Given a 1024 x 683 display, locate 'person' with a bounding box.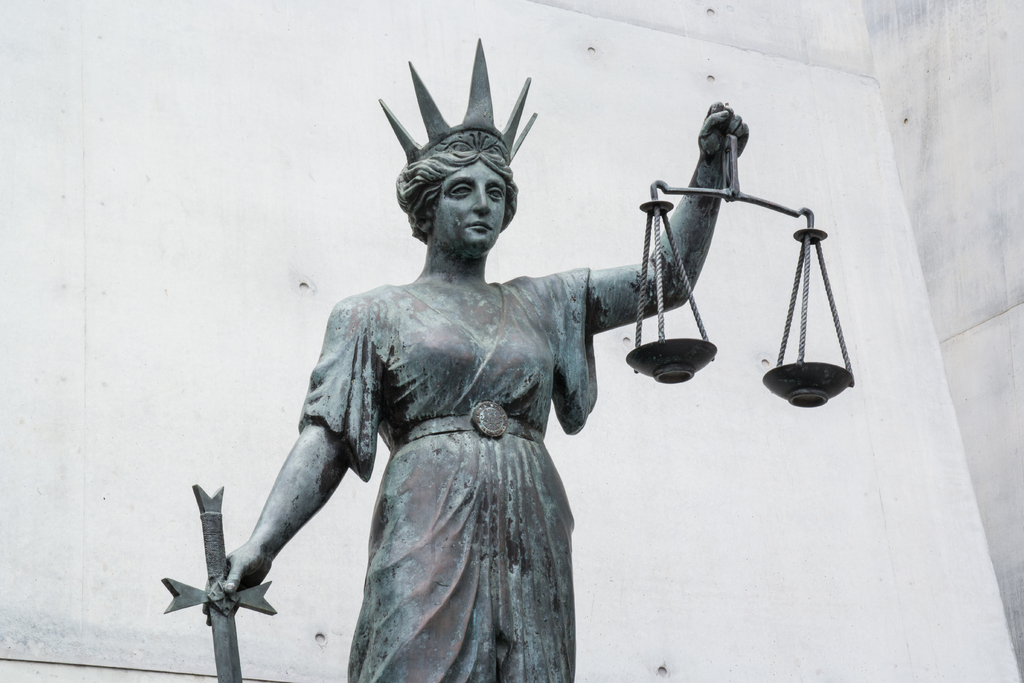
Located: (left=203, top=38, right=750, bottom=682).
